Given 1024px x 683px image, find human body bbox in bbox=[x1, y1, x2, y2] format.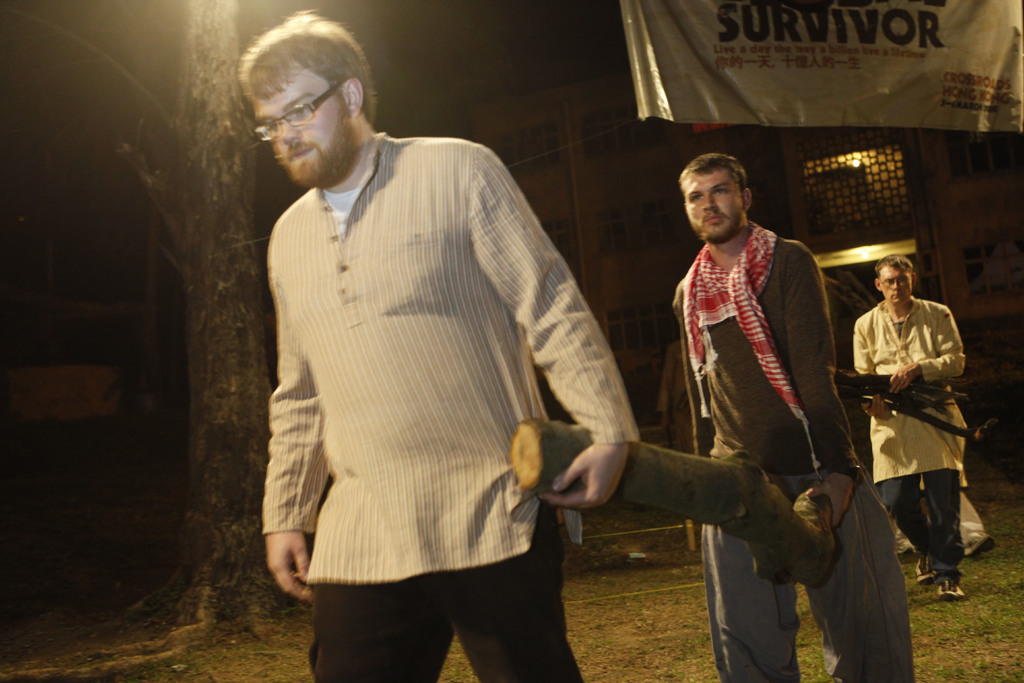
bbox=[856, 255, 970, 597].
